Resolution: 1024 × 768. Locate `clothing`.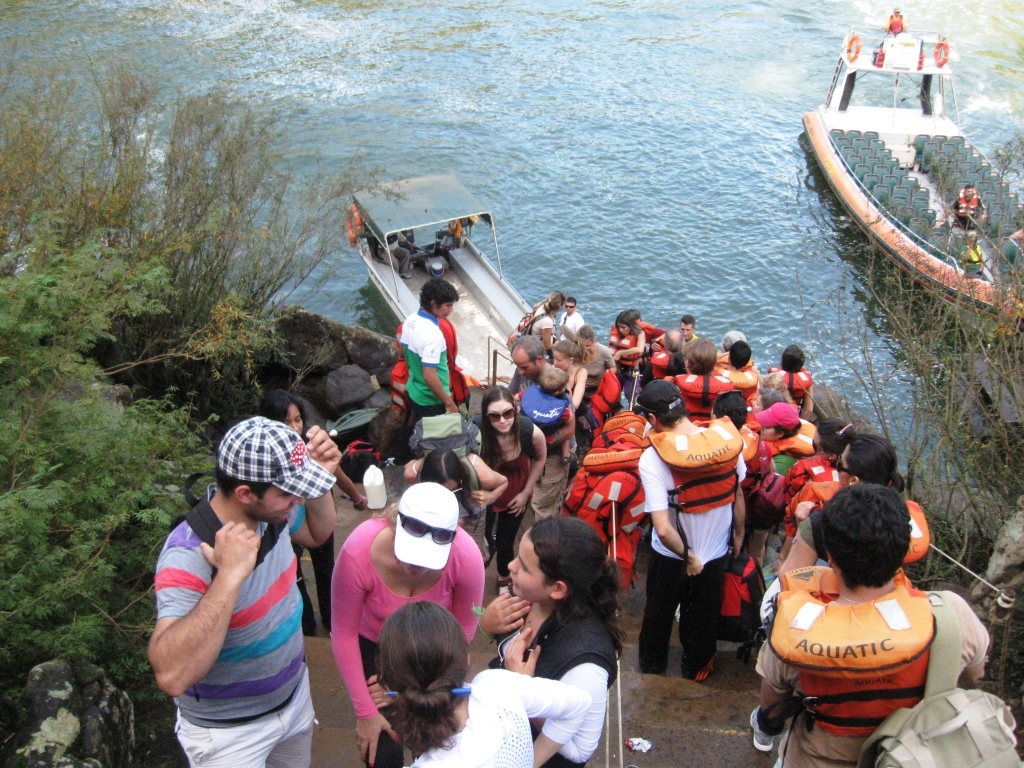
(x1=671, y1=379, x2=727, y2=419).
